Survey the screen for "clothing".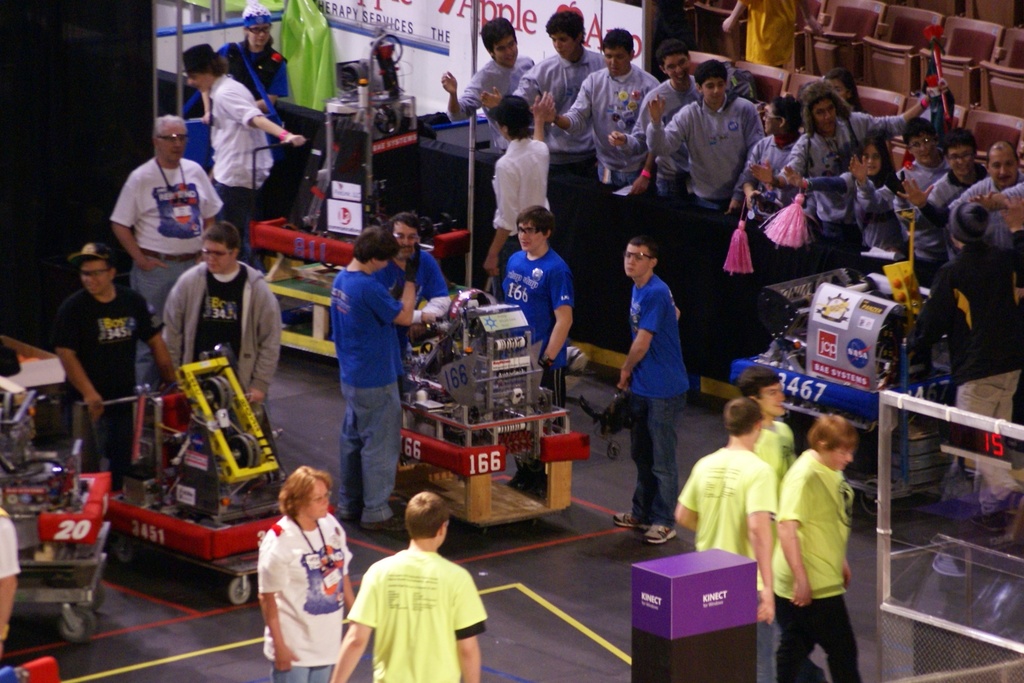
Survey found: [left=257, top=514, right=356, bottom=682].
